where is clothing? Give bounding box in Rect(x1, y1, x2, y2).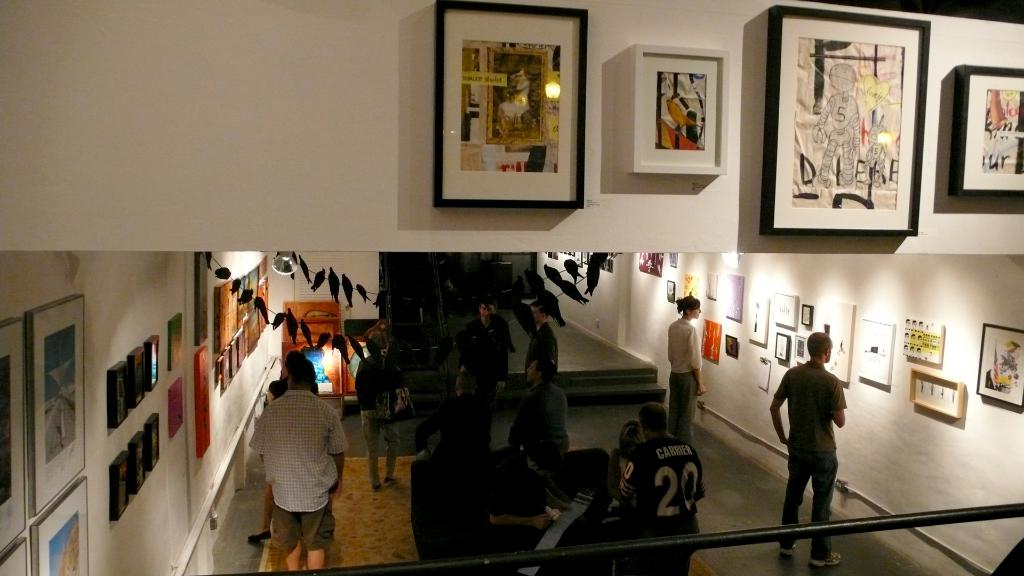
Rect(769, 360, 850, 559).
